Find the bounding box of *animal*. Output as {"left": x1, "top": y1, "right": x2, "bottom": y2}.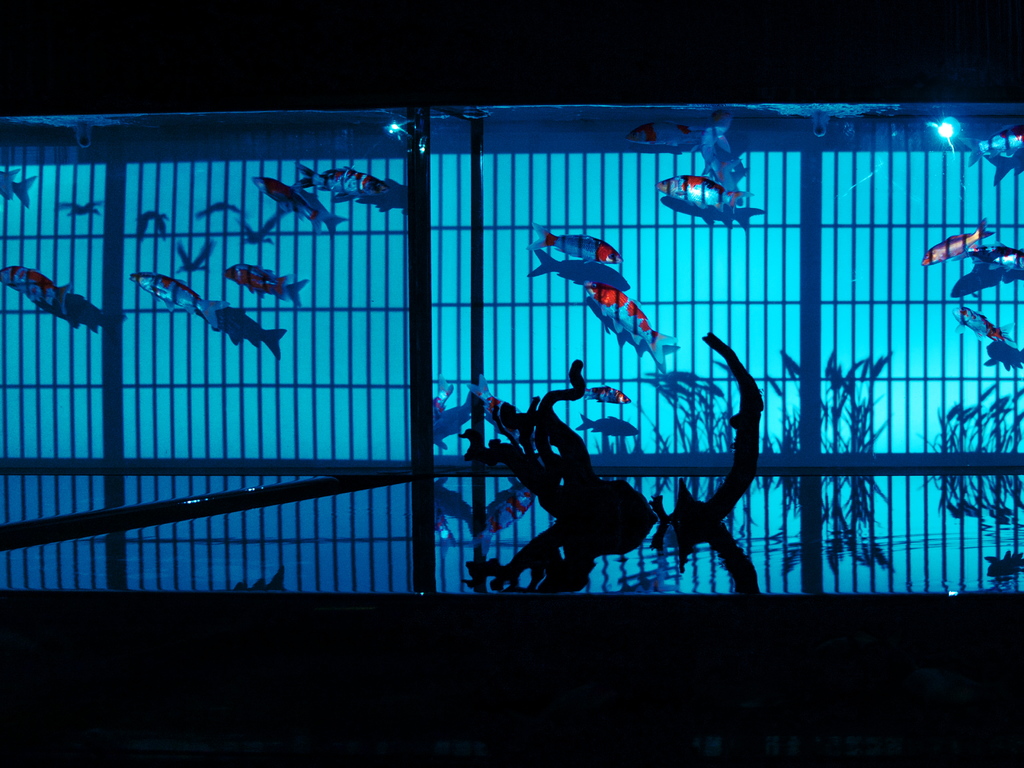
{"left": 697, "top": 125, "right": 741, "bottom": 198}.
